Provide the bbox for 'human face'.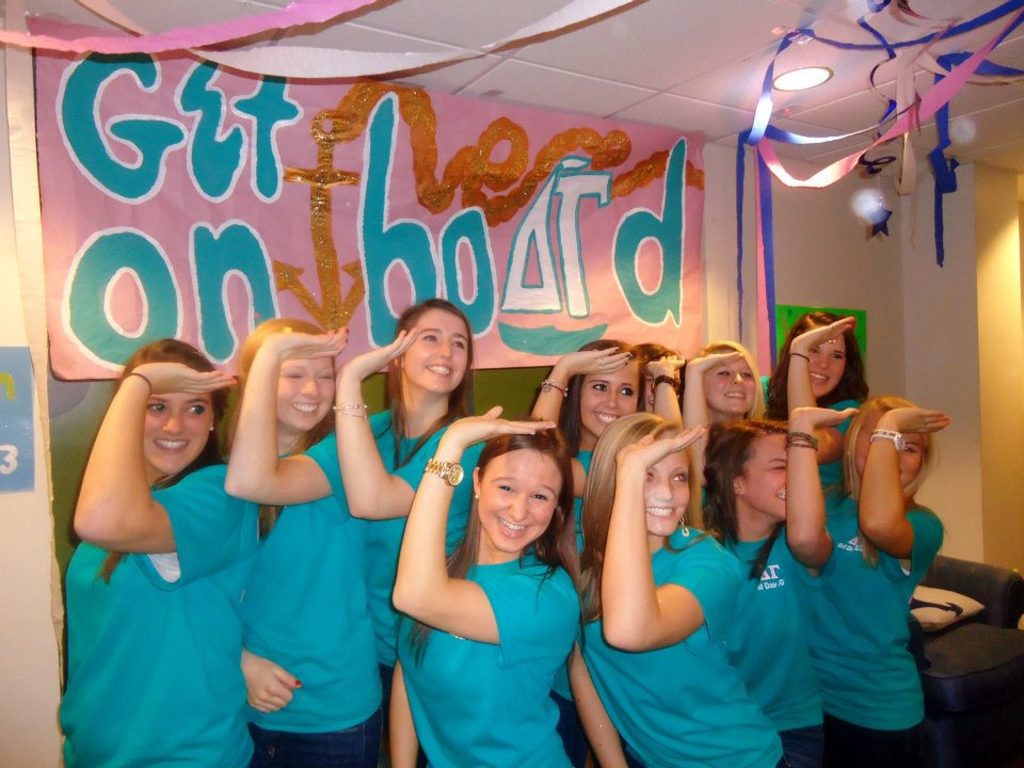
rect(478, 452, 564, 550).
